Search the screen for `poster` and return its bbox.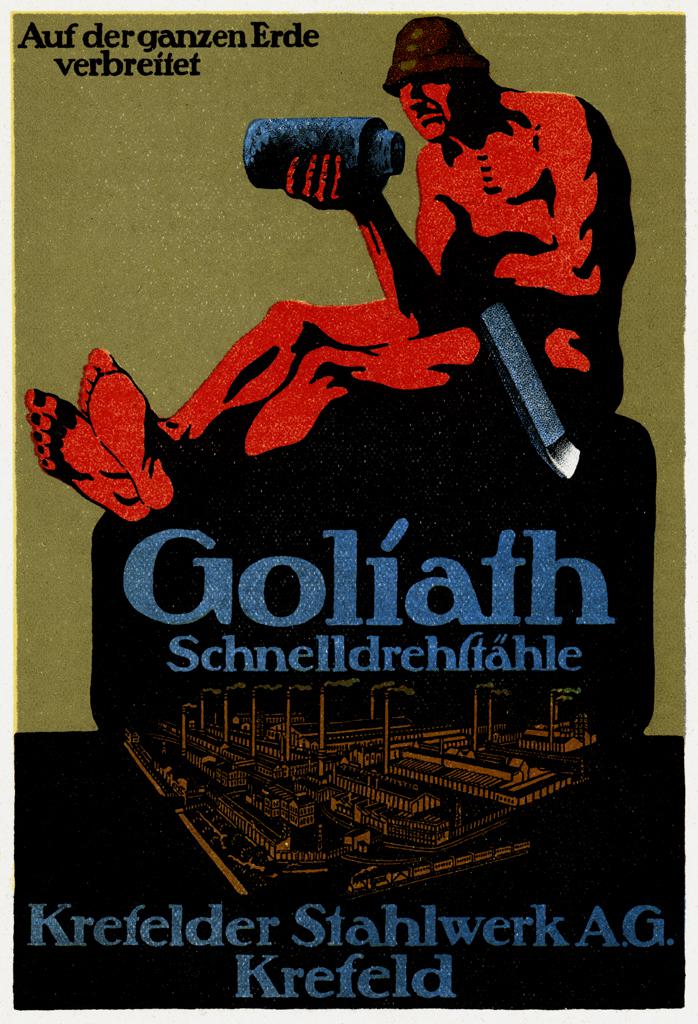
Found: Rect(5, 0, 692, 1022).
